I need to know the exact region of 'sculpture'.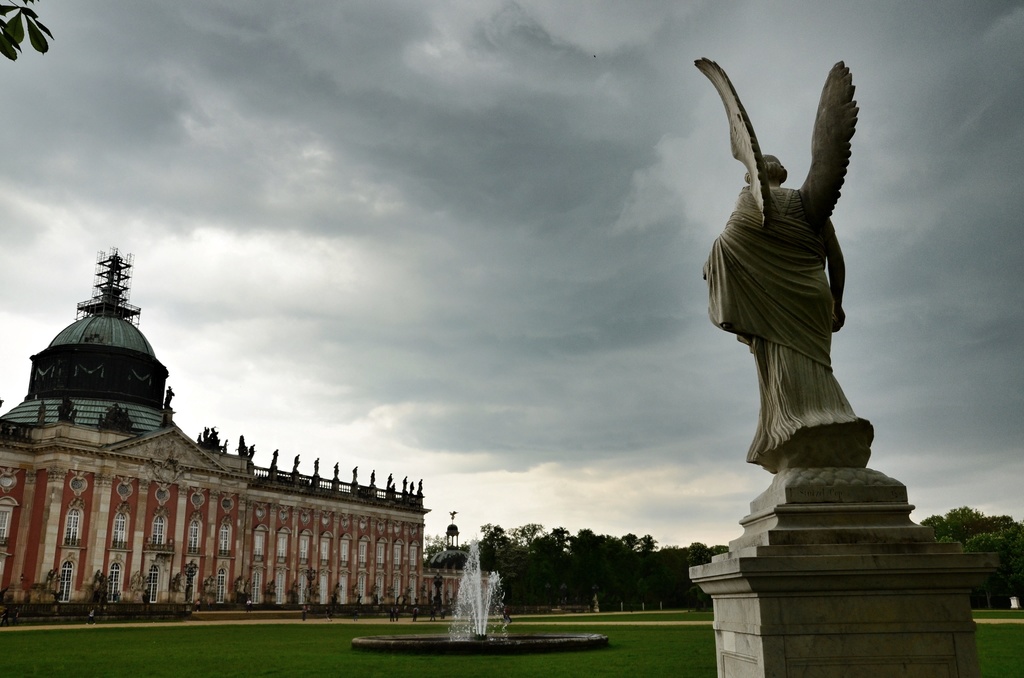
Region: [left=155, top=483, right=176, bottom=492].
